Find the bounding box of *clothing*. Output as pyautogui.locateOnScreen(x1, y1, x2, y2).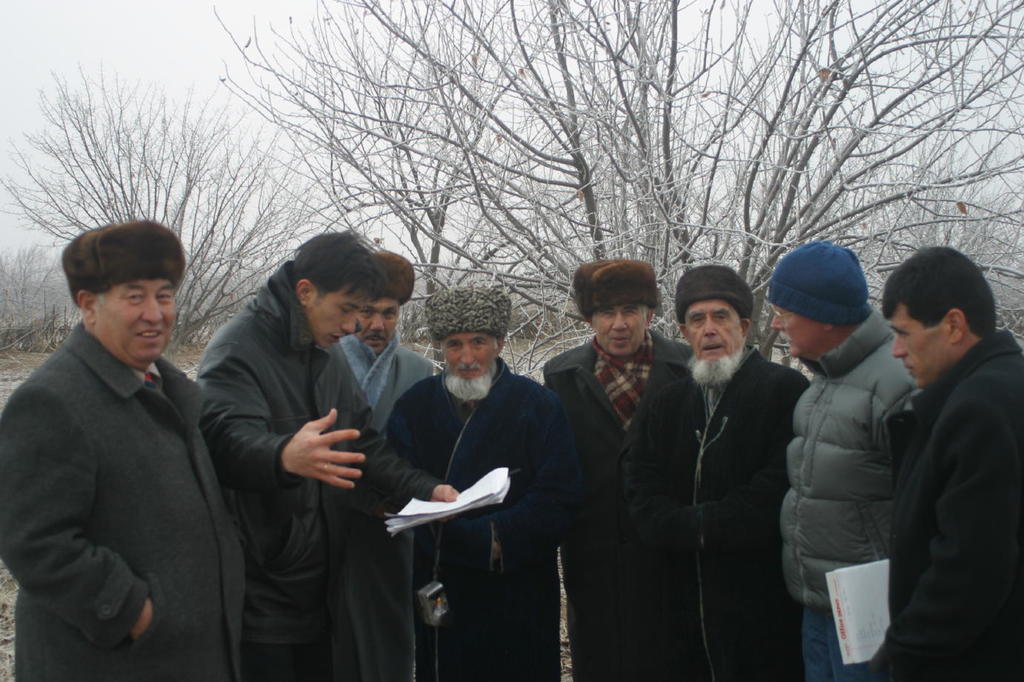
pyautogui.locateOnScreen(782, 308, 928, 601).
